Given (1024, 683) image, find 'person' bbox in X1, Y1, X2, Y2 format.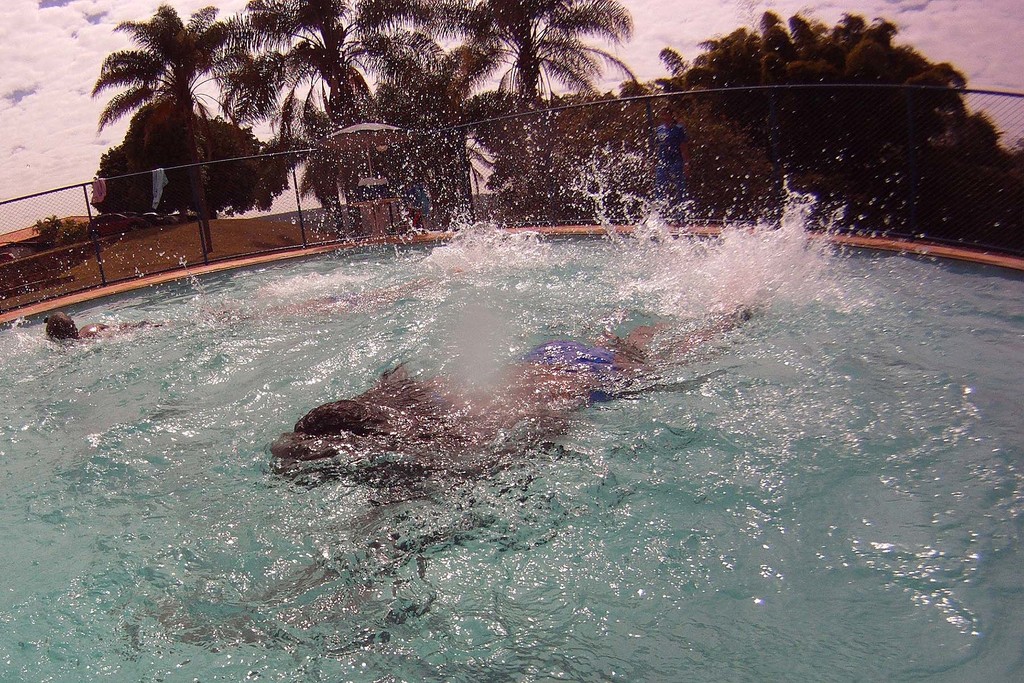
140, 263, 748, 612.
